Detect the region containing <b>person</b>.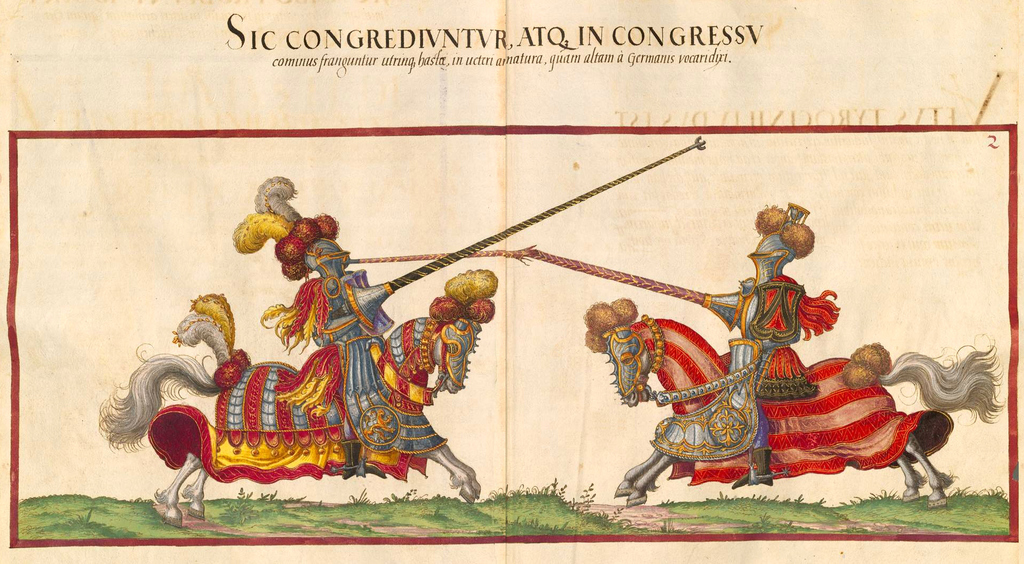
[x1=234, y1=177, x2=397, y2=454].
